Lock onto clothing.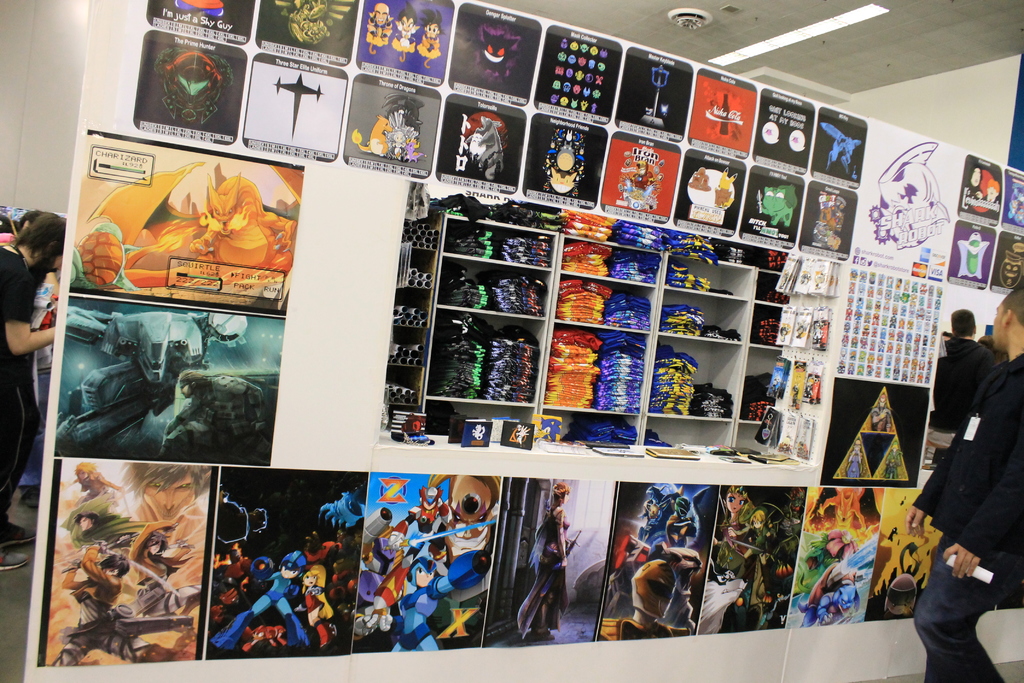
Locked: 0, 242, 48, 504.
